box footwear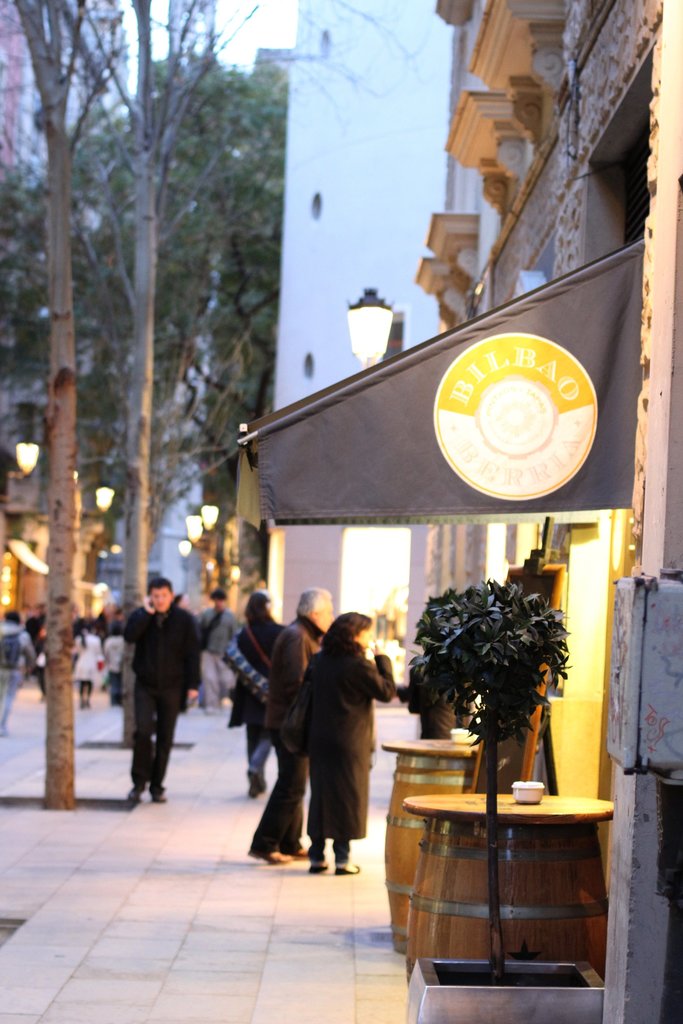
<region>334, 861, 358, 875</region>
